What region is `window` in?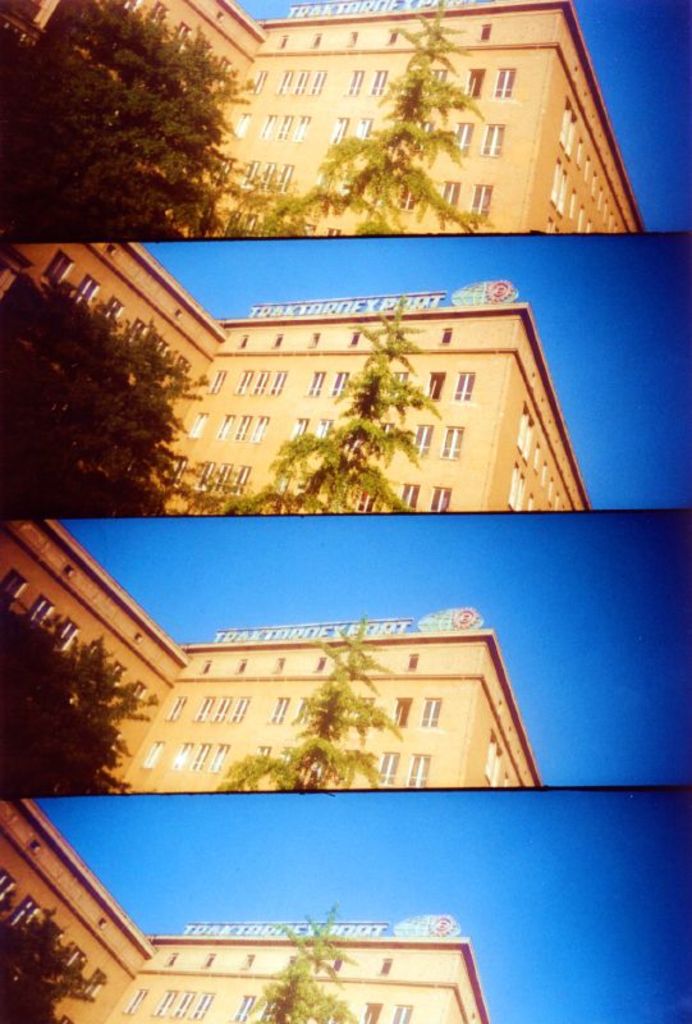
215, 416, 234, 439.
